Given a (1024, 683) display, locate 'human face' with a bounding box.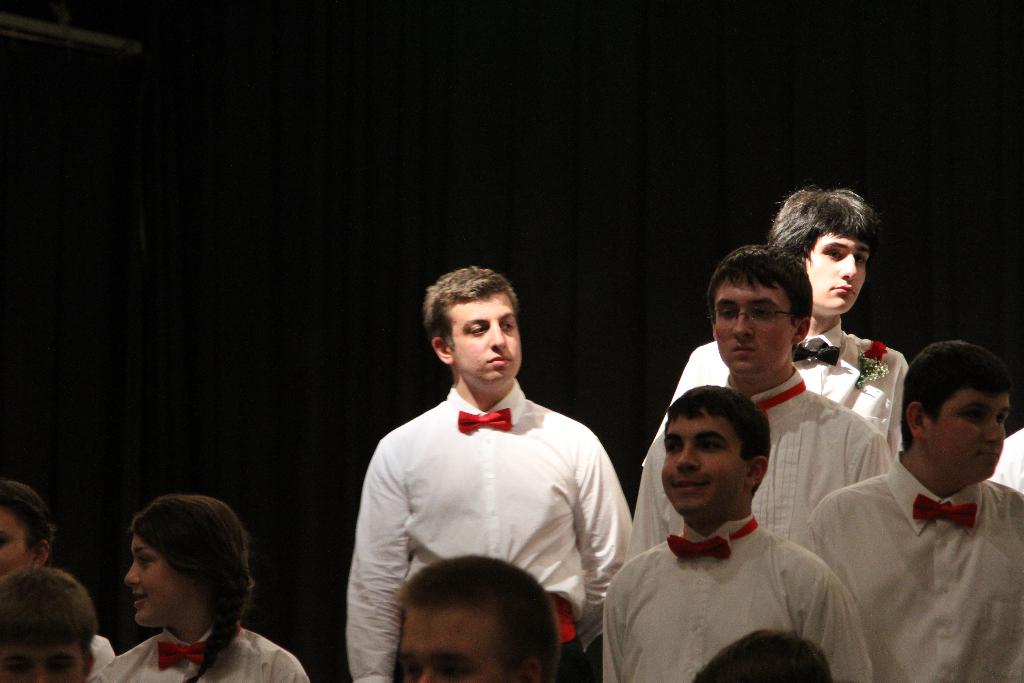
Located: (0,508,28,580).
